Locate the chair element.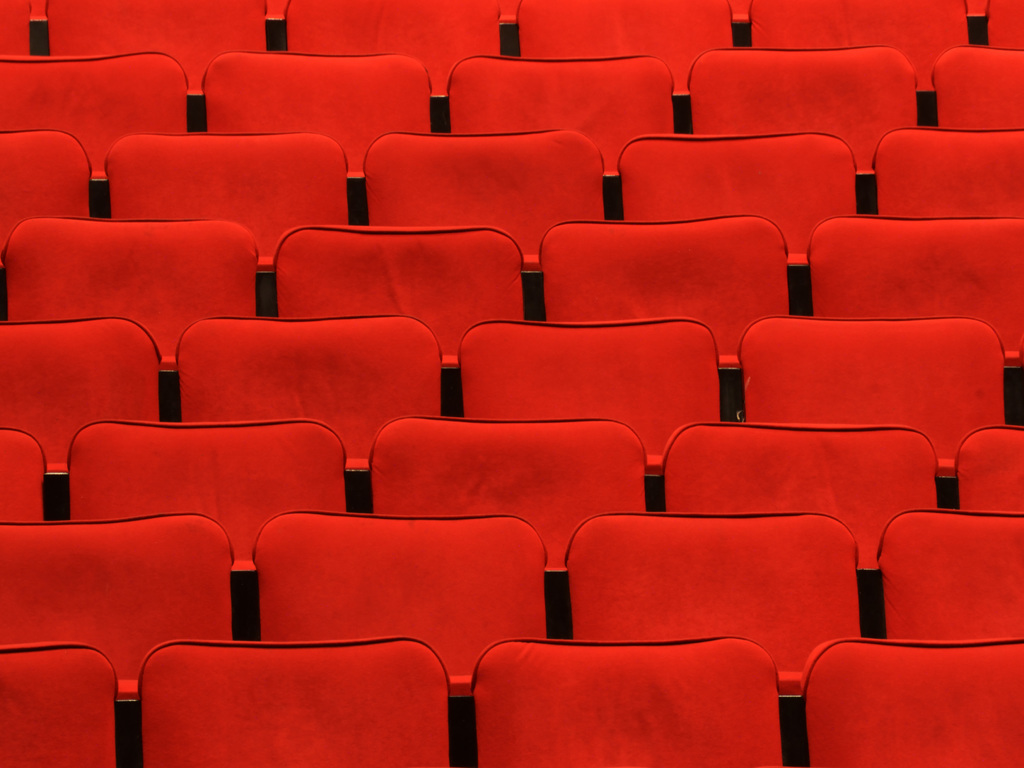
Element bbox: (45,0,272,133).
